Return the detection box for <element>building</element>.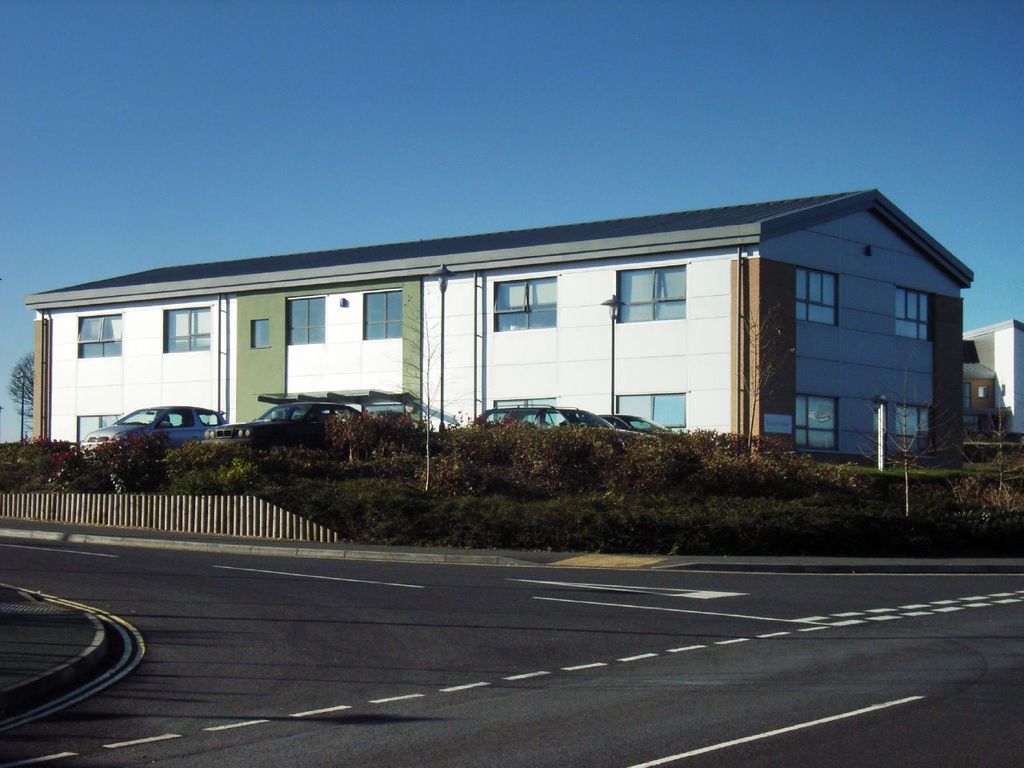
bbox=[959, 322, 1023, 438].
